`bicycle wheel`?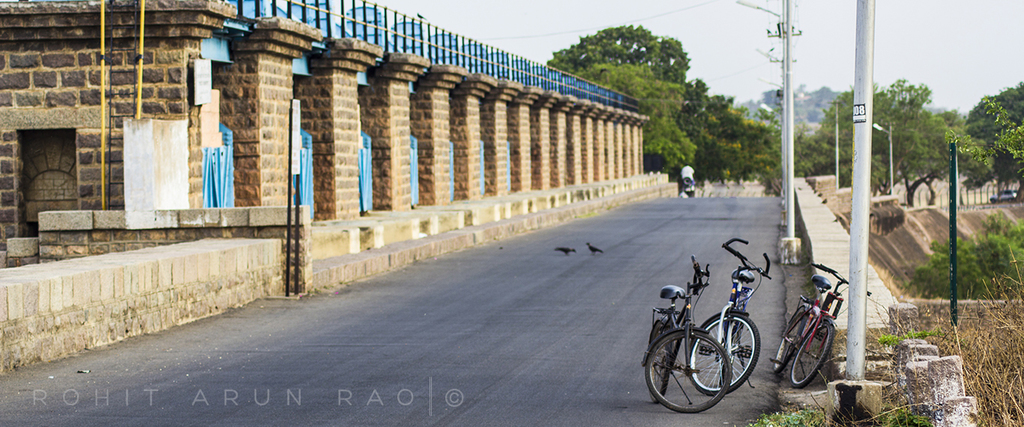
Rect(689, 308, 762, 395)
